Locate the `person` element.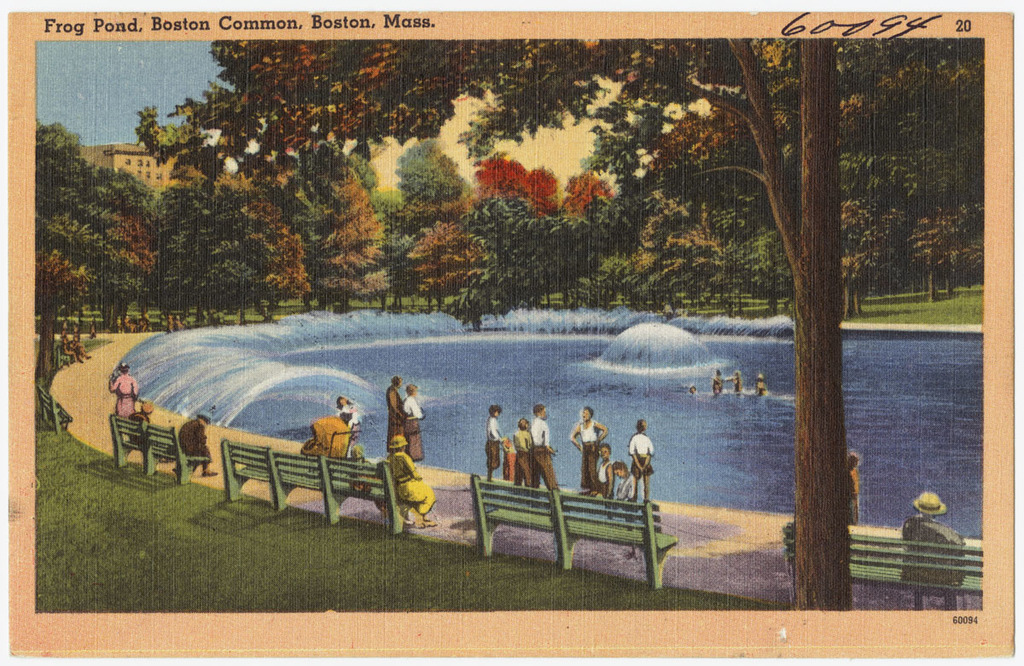
Element bbox: [708,371,720,397].
